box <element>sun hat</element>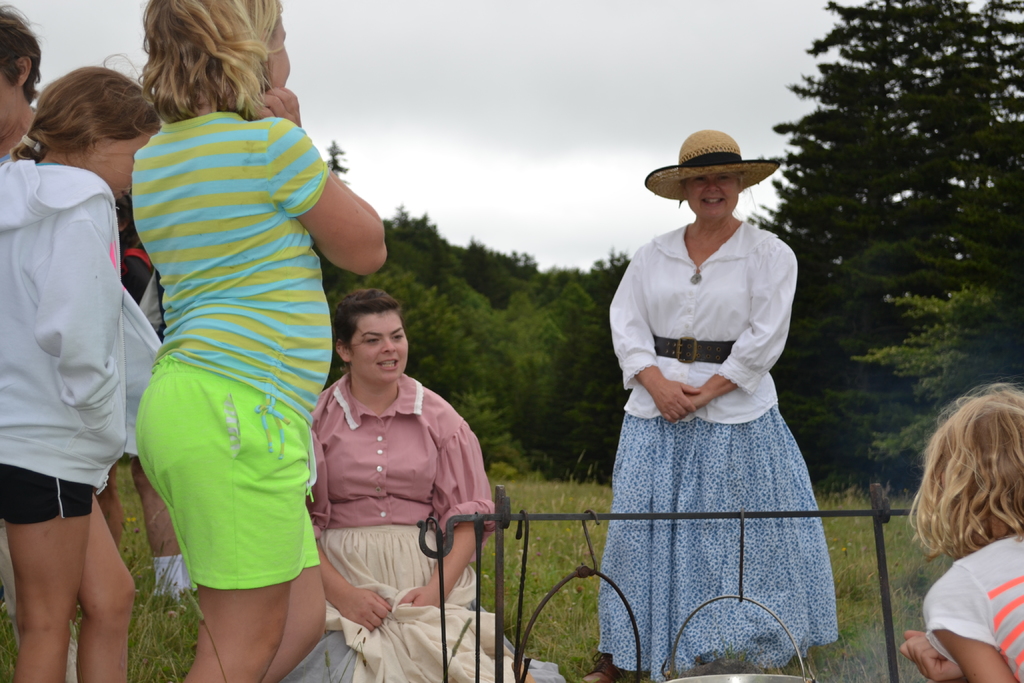
(642, 129, 785, 201)
